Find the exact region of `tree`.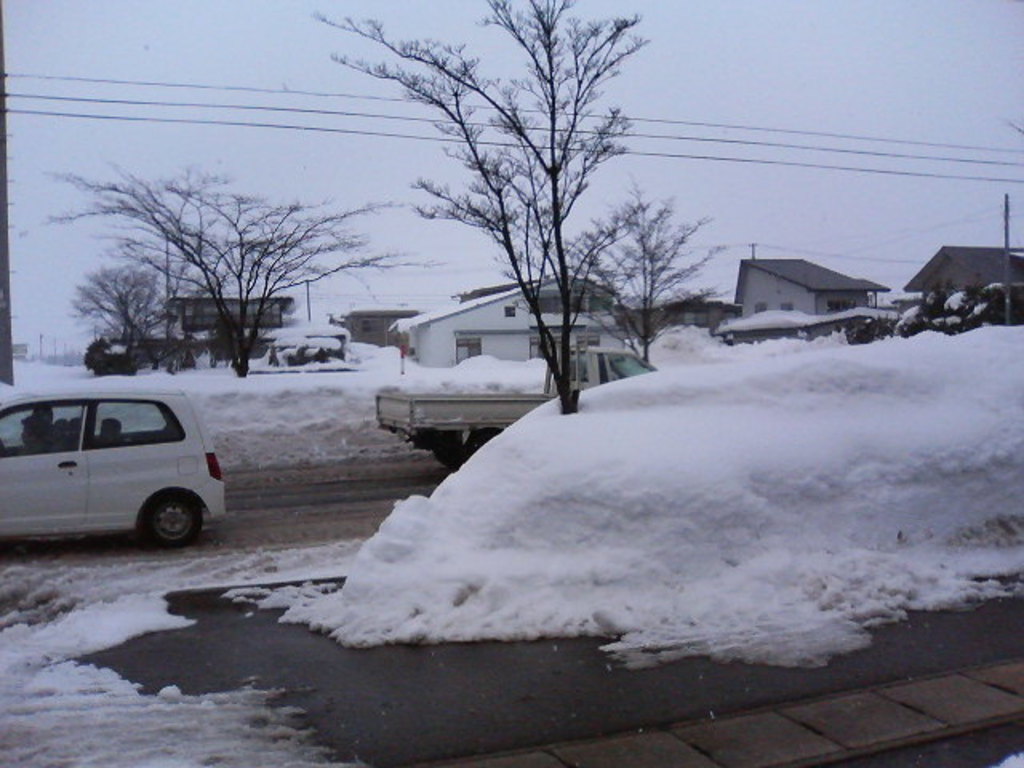
Exact region: <region>325, 21, 717, 410</region>.
